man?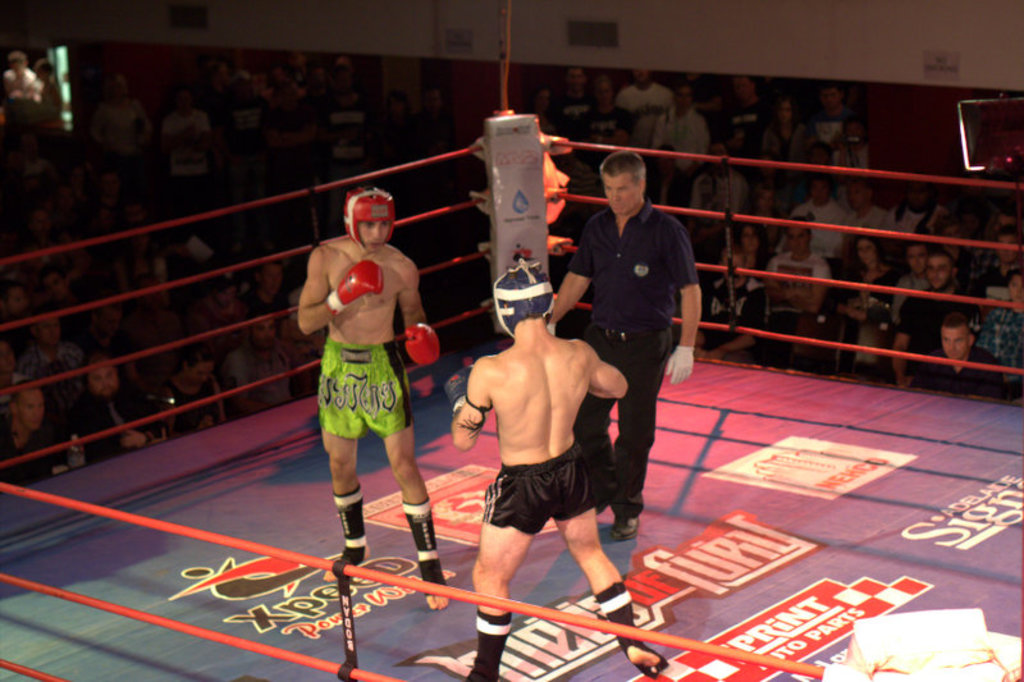
(0,52,42,116)
